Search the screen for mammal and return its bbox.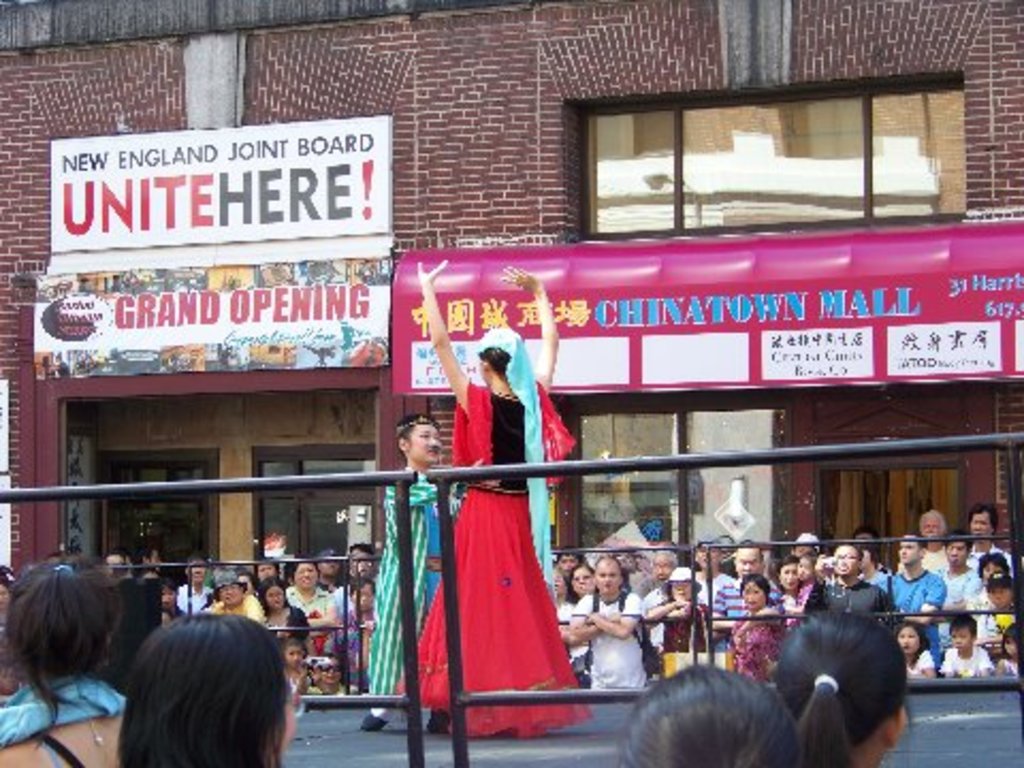
Found: 766,602,919,766.
